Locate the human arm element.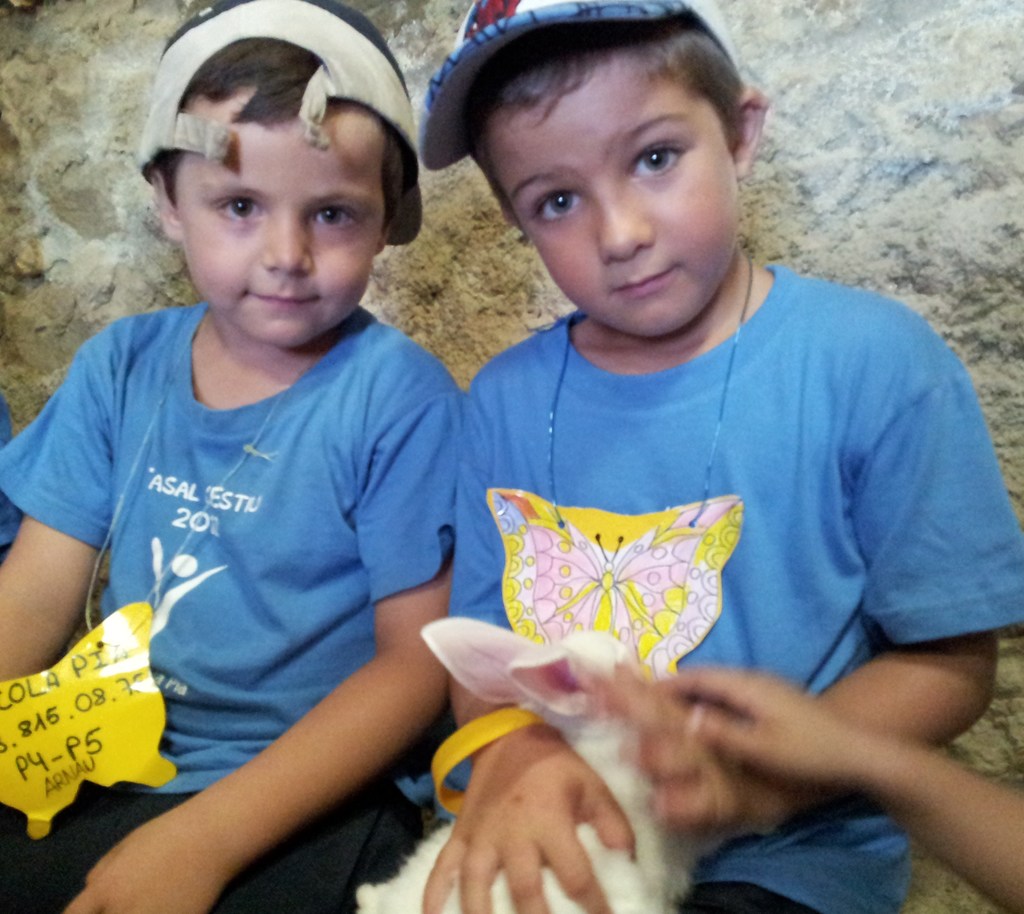
Element bbox: l=0, t=303, r=179, b=689.
